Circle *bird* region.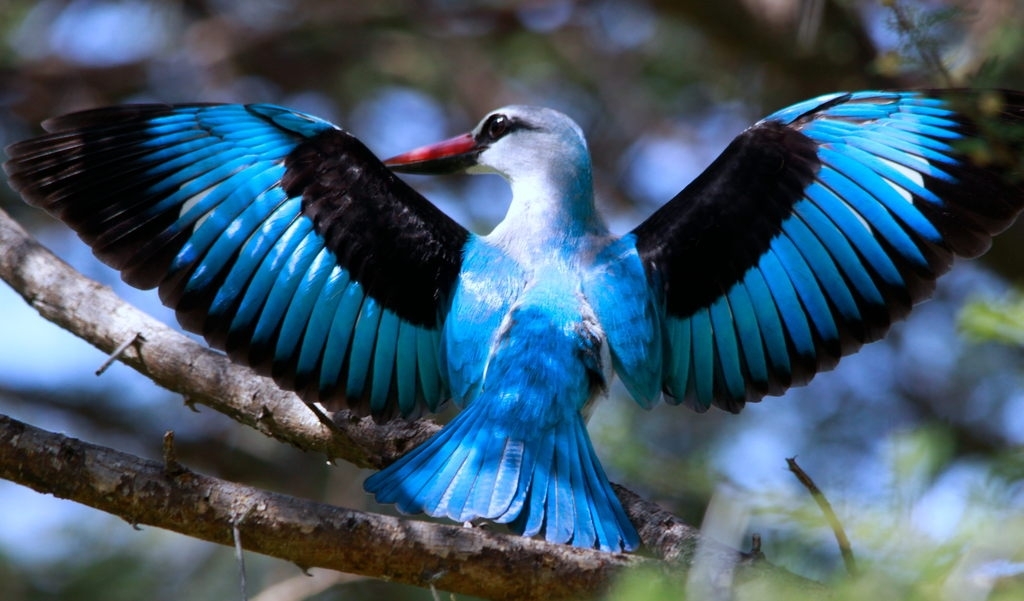
Region: box(39, 71, 979, 538).
